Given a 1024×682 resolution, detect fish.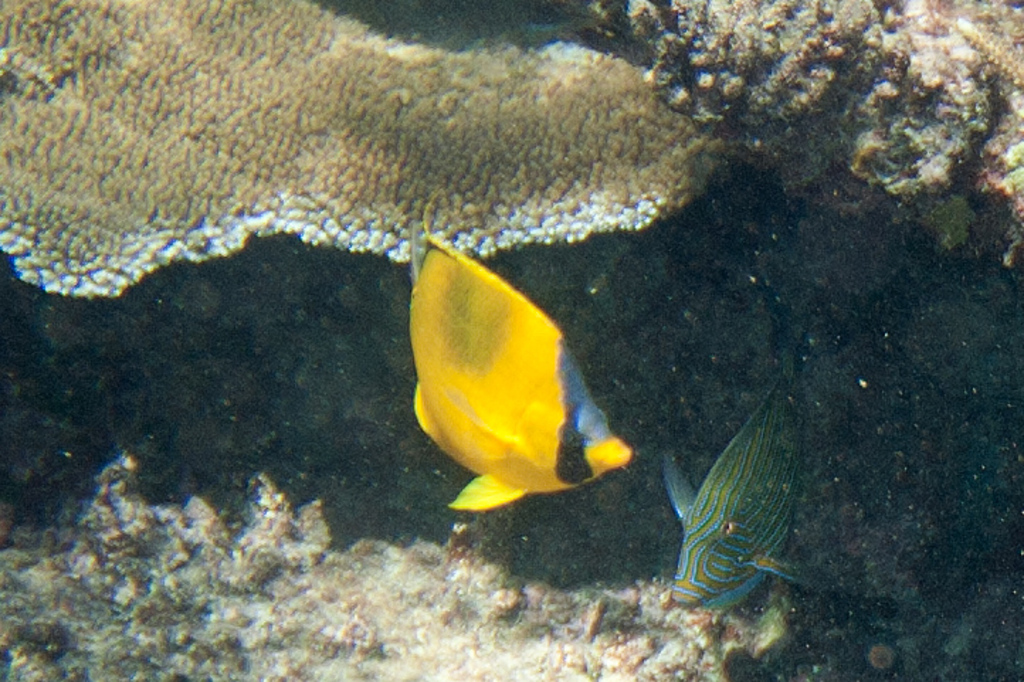
[662, 315, 855, 611].
